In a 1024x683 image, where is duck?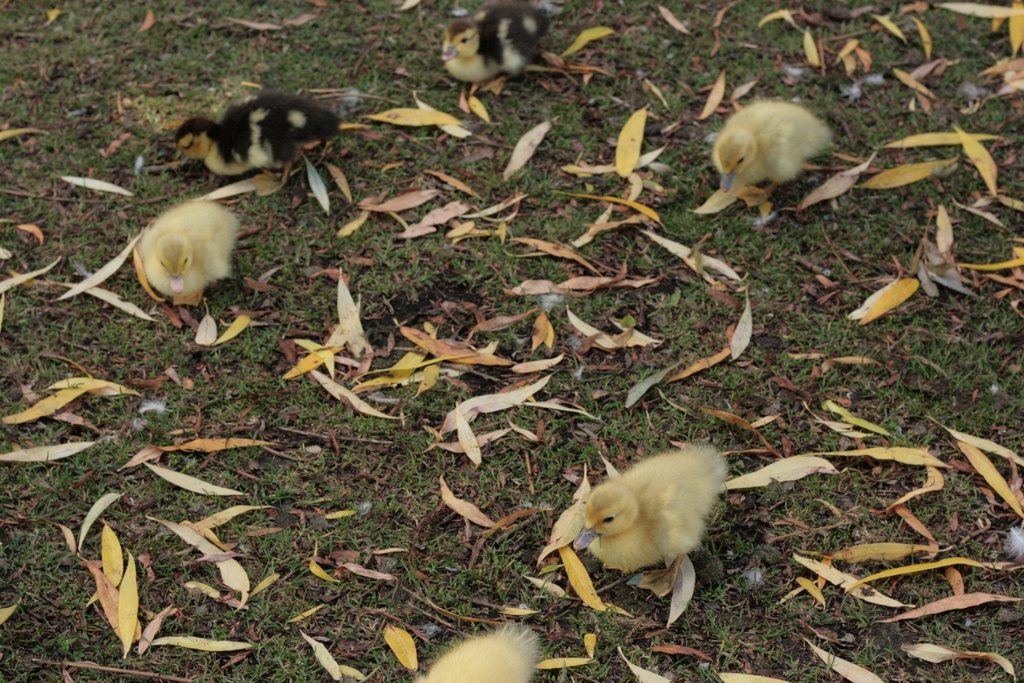
(x1=170, y1=89, x2=347, y2=177).
